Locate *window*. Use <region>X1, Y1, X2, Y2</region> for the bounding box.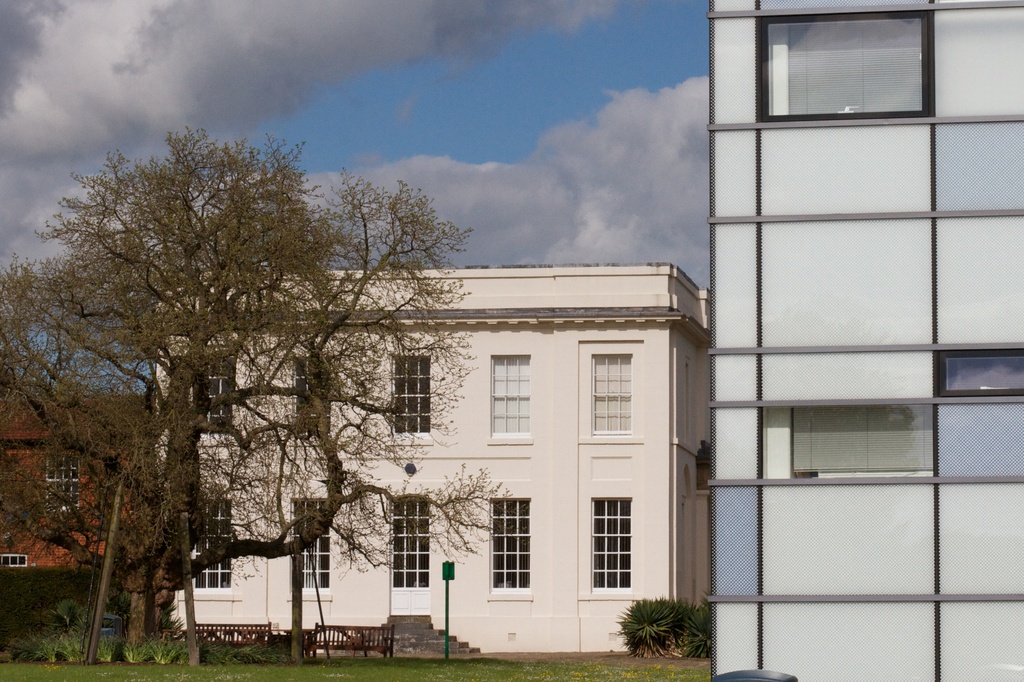
<region>0, 552, 26, 569</region>.
